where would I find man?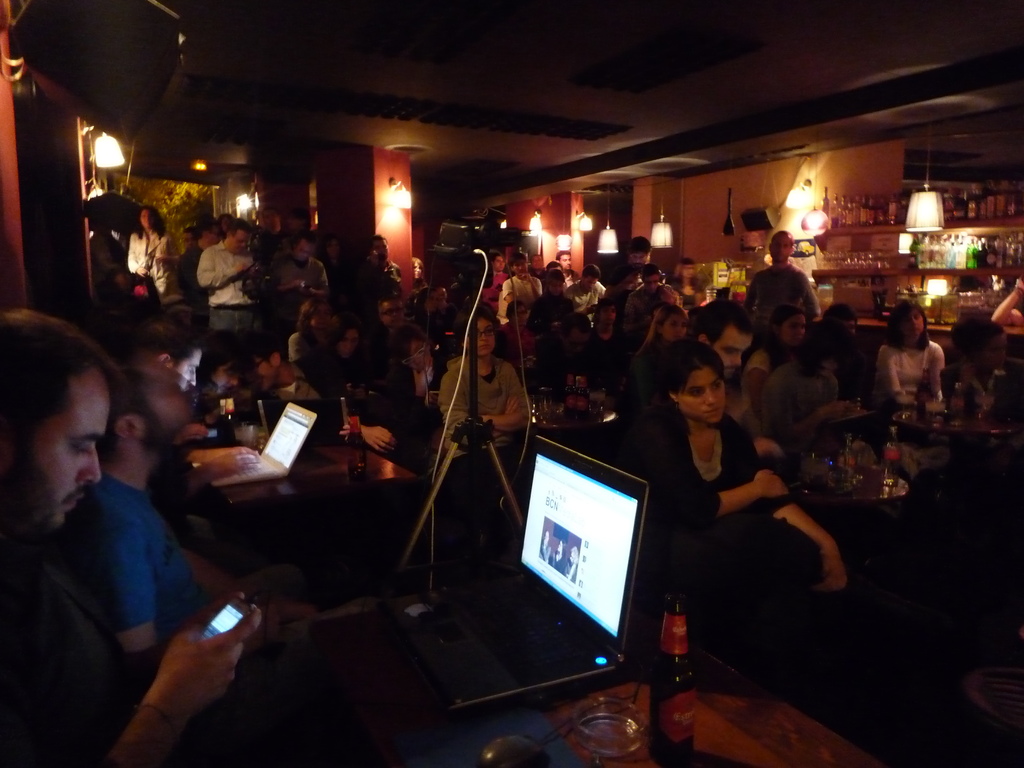
At 929,312,1023,445.
